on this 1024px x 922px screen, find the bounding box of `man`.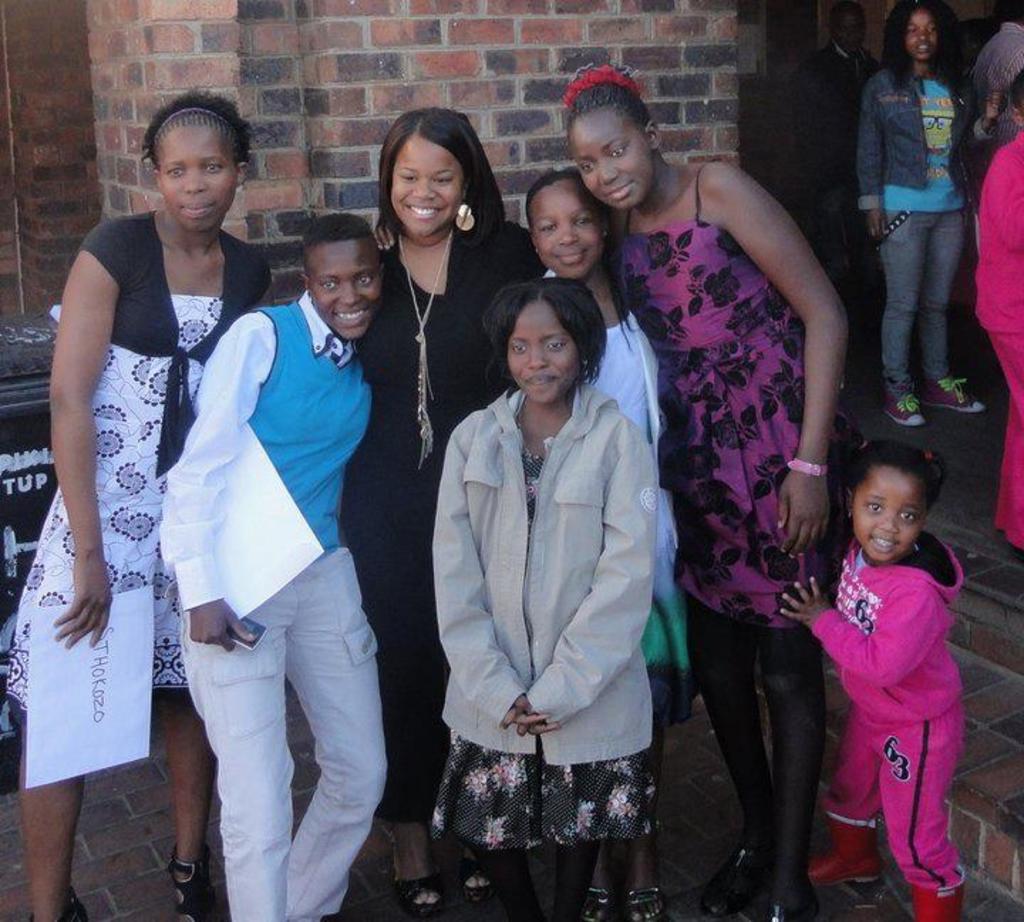
Bounding box: [159,215,380,921].
